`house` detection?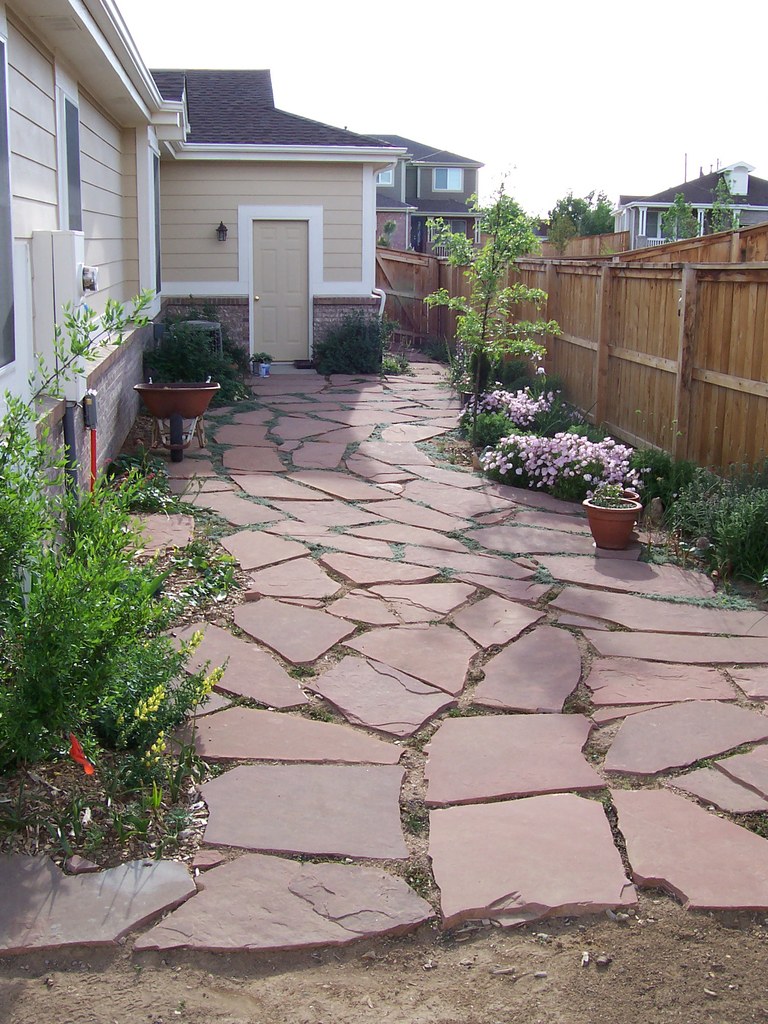
[left=0, top=4, right=394, bottom=596]
